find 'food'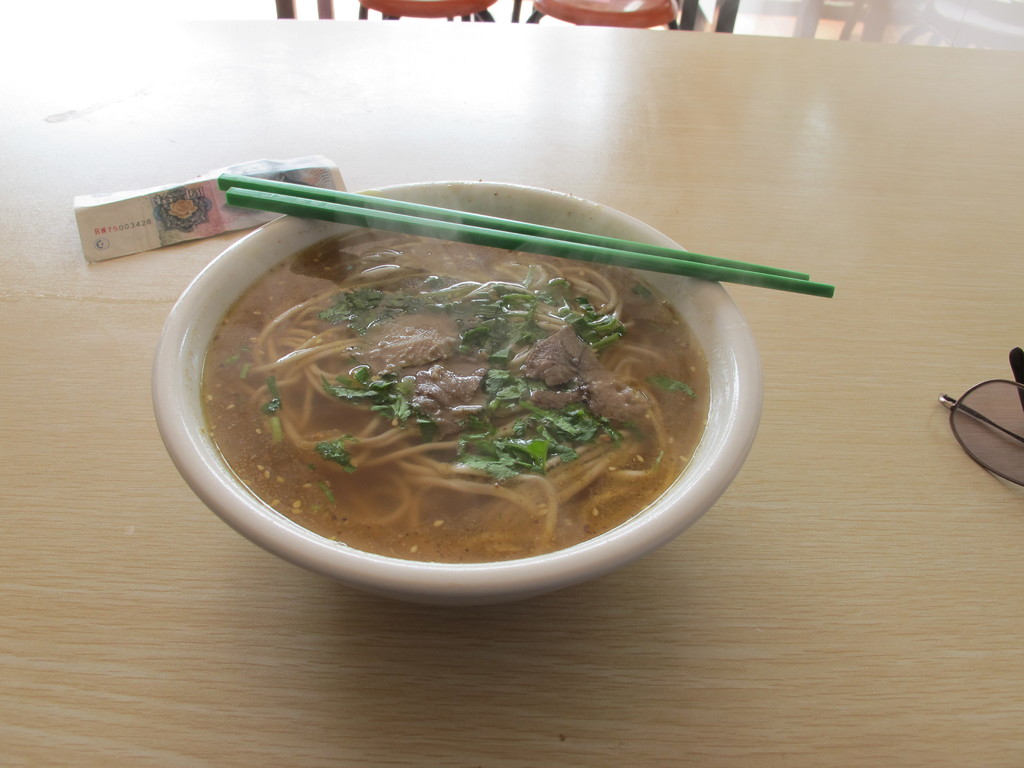
box(195, 195, 724, 564)
